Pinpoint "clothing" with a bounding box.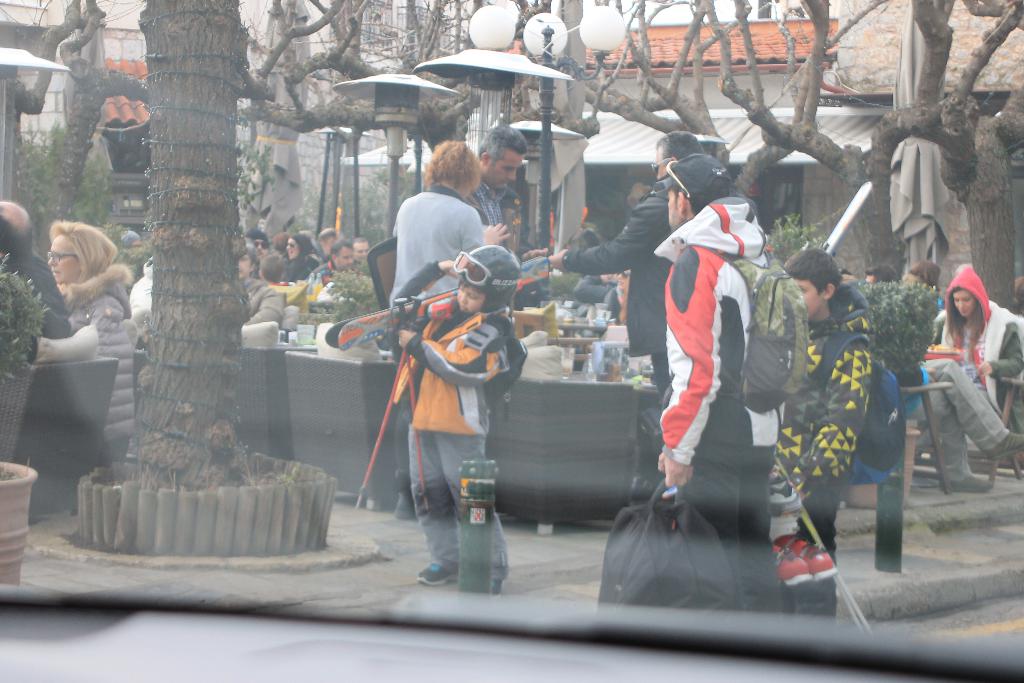
bbox=[913, 356, 1012, 483].
